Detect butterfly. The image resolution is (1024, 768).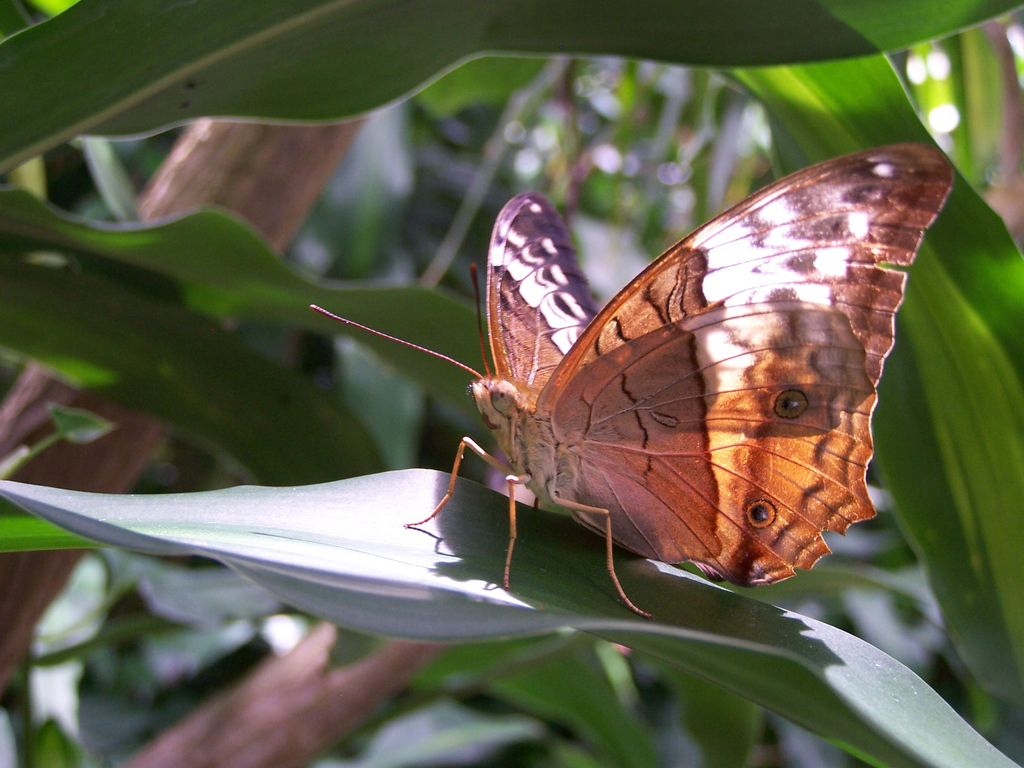
bbox=(304, 142, 957, 626).
